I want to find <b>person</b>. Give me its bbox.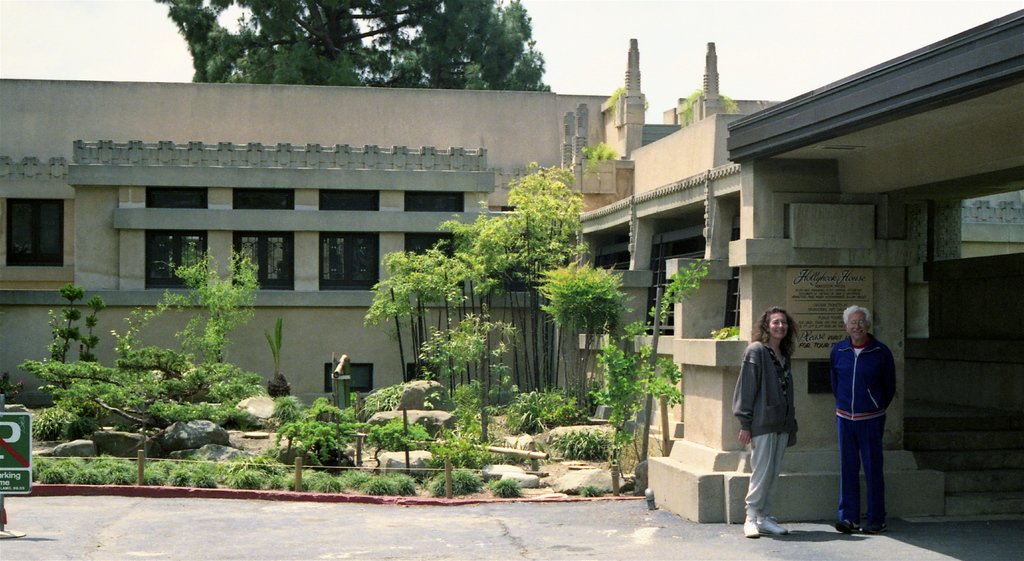
[x1=728, y1=308, x2=799, y2=535].
